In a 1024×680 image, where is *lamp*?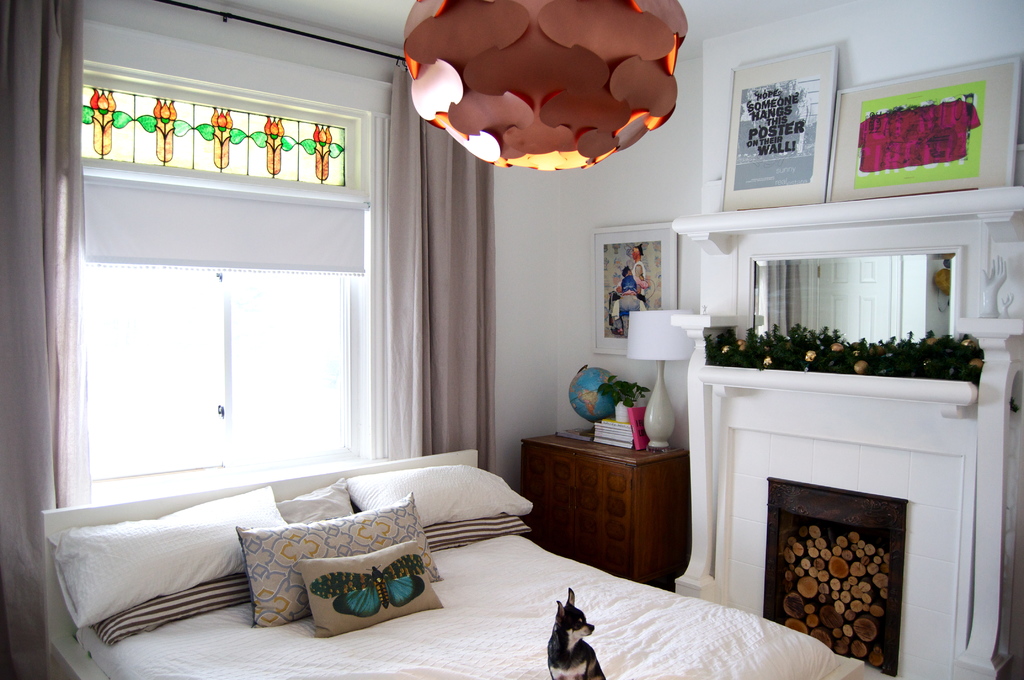
[x1=400, y1=0, x2=691, y2=175].
